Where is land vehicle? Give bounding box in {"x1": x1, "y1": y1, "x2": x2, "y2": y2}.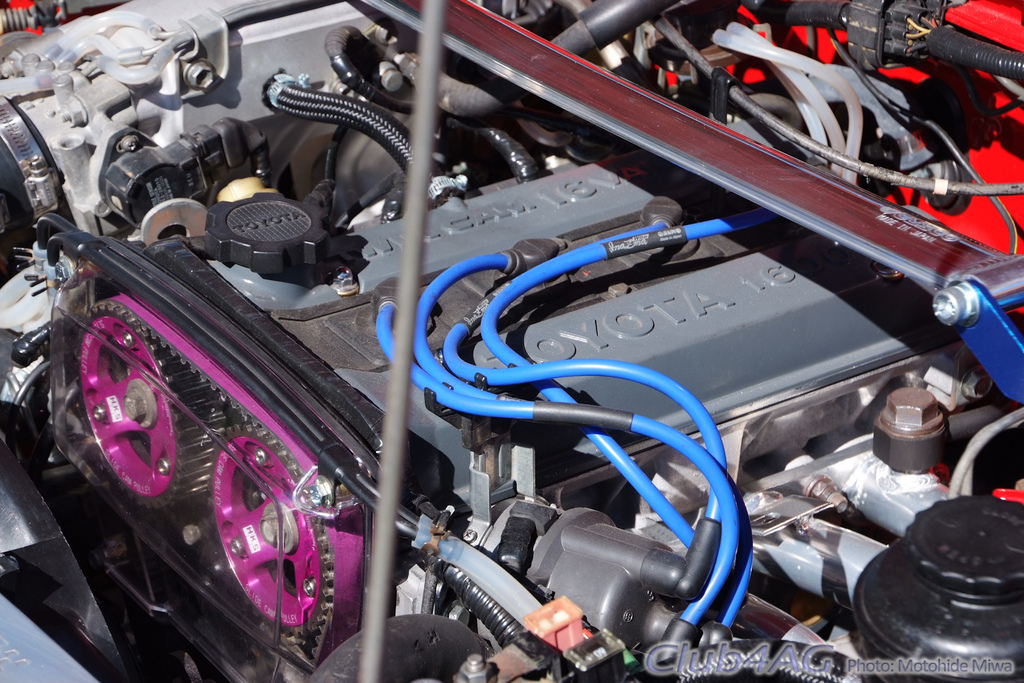
{"x1": 0, "y1": 1, "x2": 1023, "y2": 682}.
